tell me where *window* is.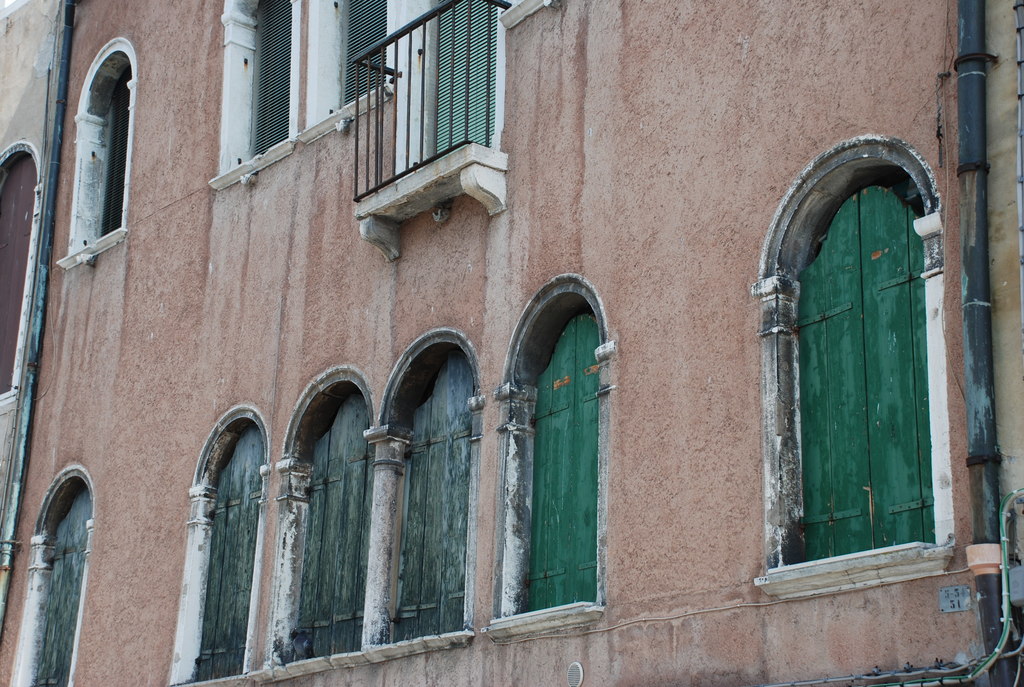
*window* is at BBox(790, 170, 936, 572).
